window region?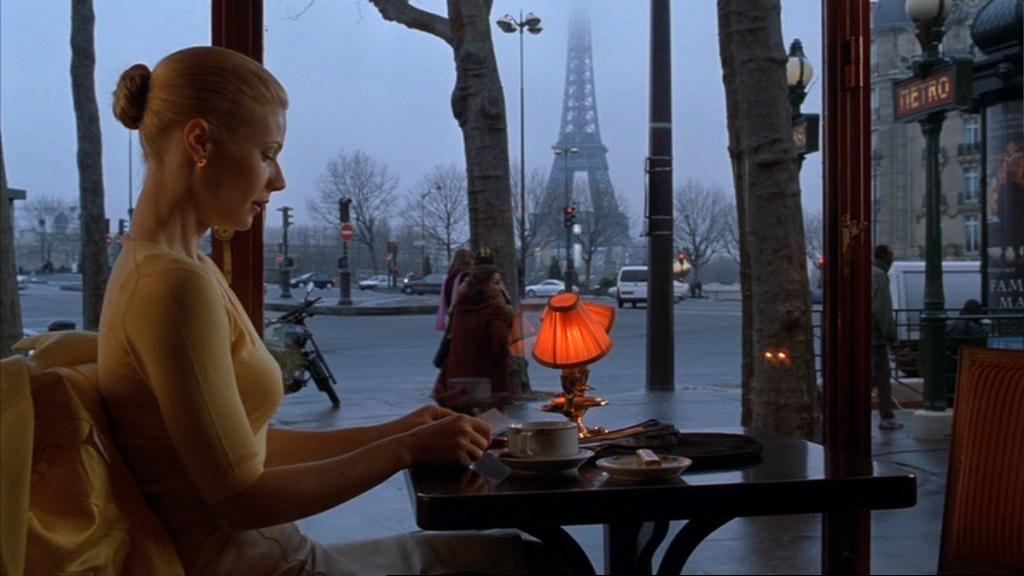
BBox(968, 210, 982, 251)
